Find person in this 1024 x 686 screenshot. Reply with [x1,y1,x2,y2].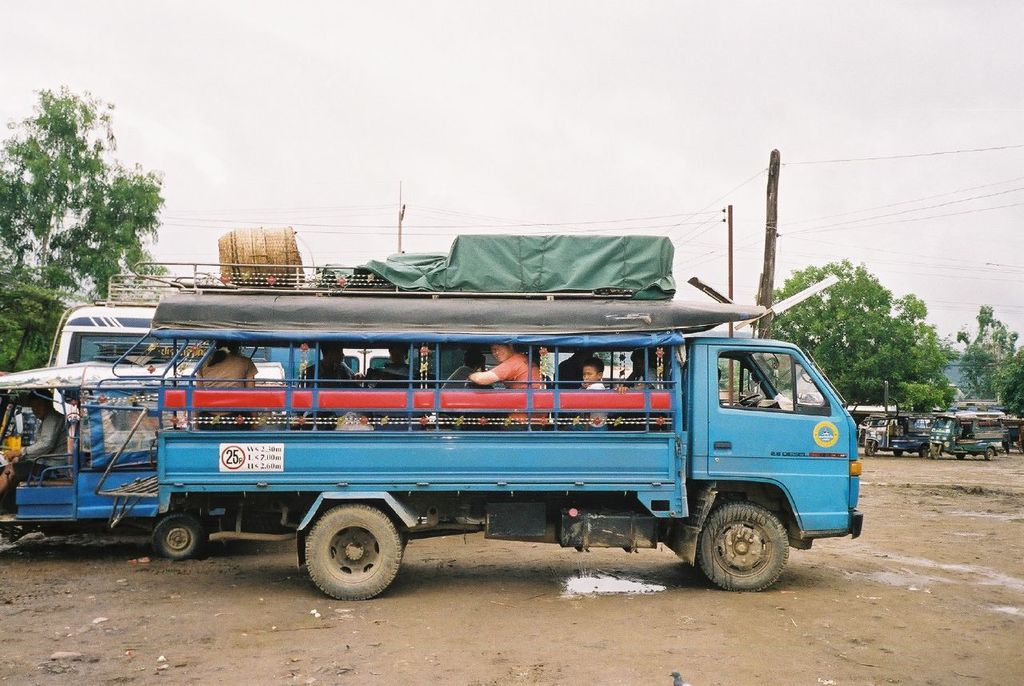
[366,338,423,441].
